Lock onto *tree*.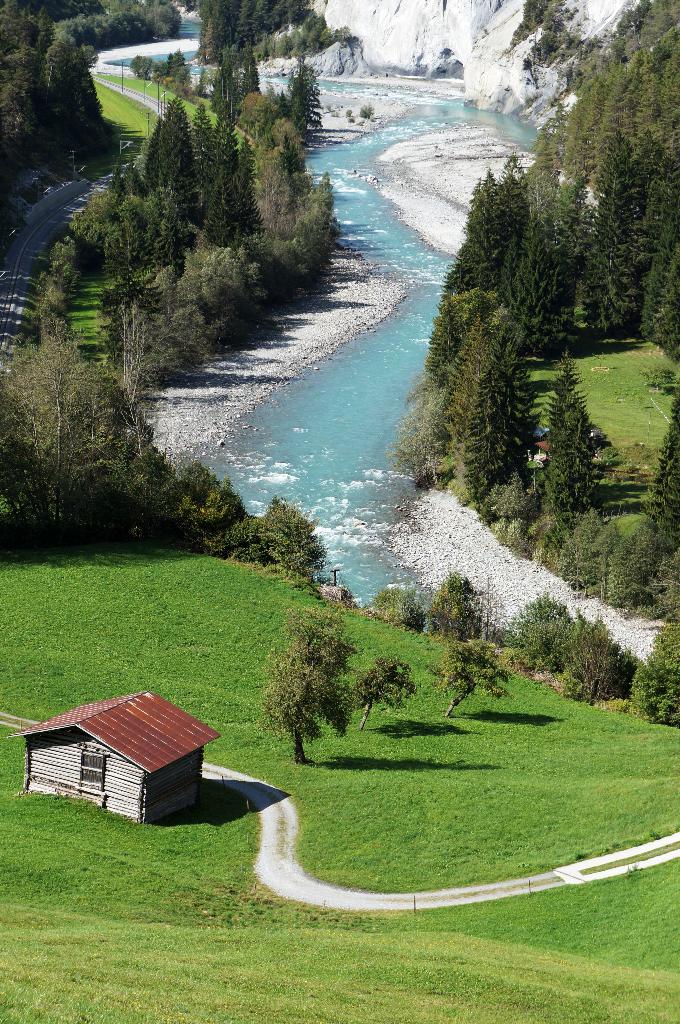
Locked: locate(65, 185, 129, 288).
